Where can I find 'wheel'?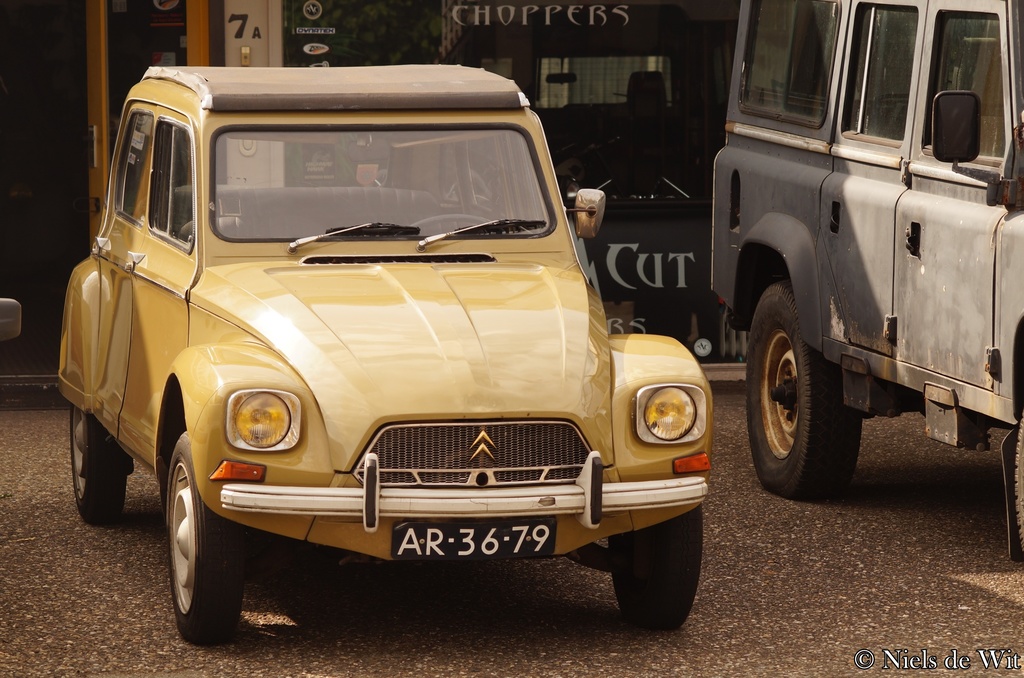
You can find it at <bbox>1014, 415, 1023, 541</bbox>.
